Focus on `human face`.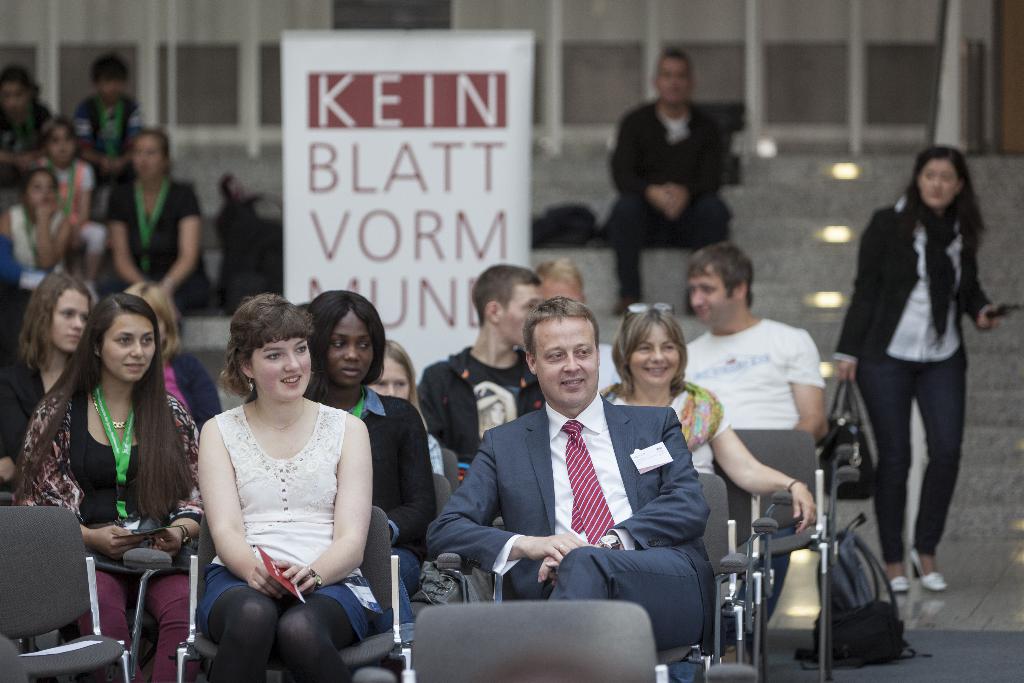
Focused at 920,156,954,204.
